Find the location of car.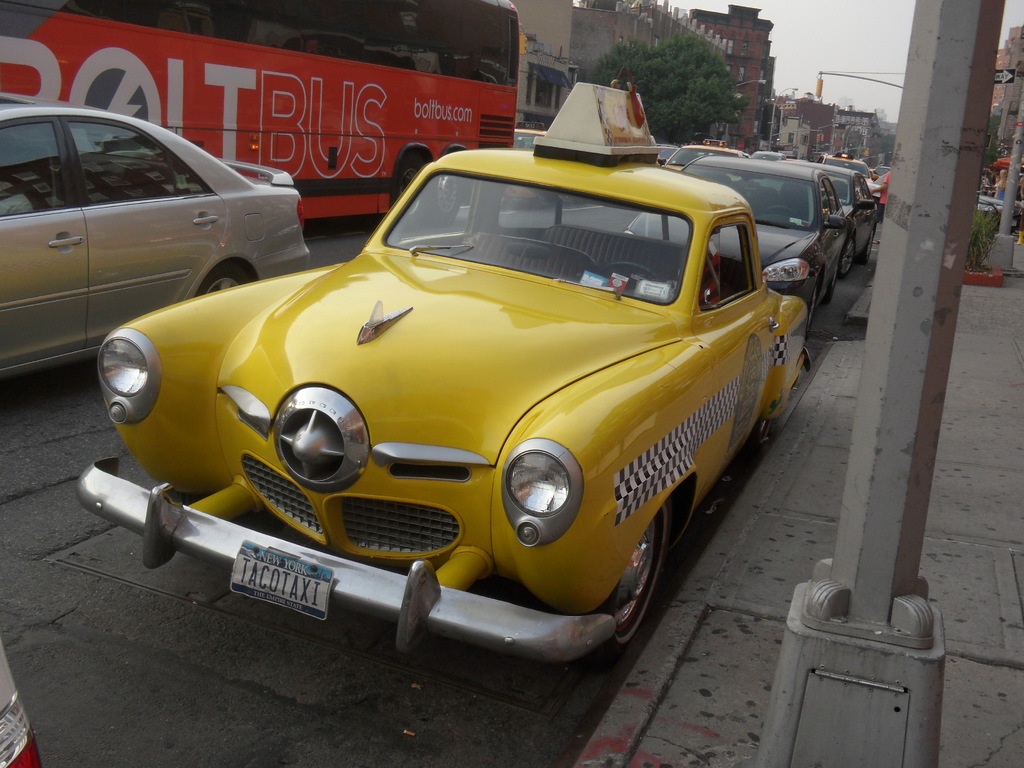
Location: (663,141,749,171).
